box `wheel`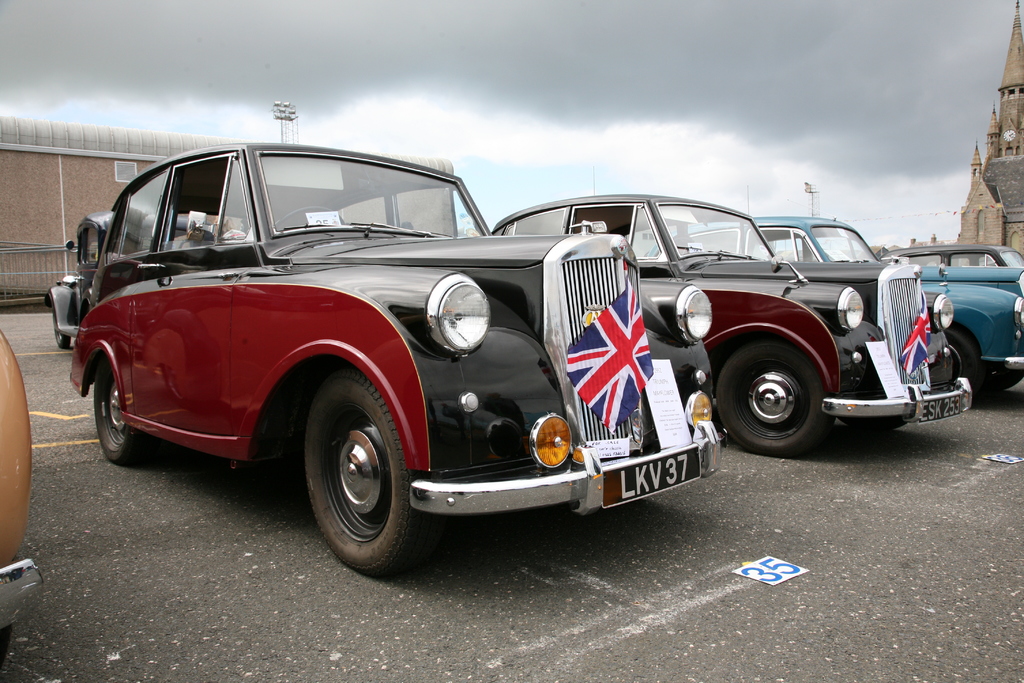
x1=92 y1=357 x2=146 y2=461
